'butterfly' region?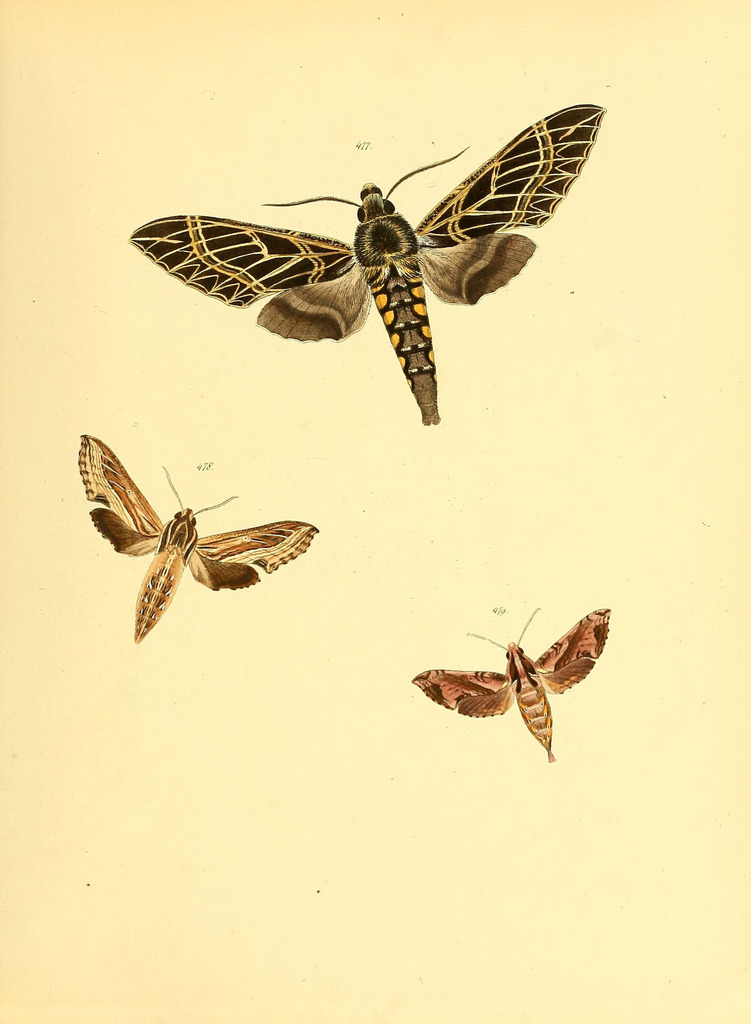
{"x1": 411, "y1": 608, "x2": 611, "y2": 767}
